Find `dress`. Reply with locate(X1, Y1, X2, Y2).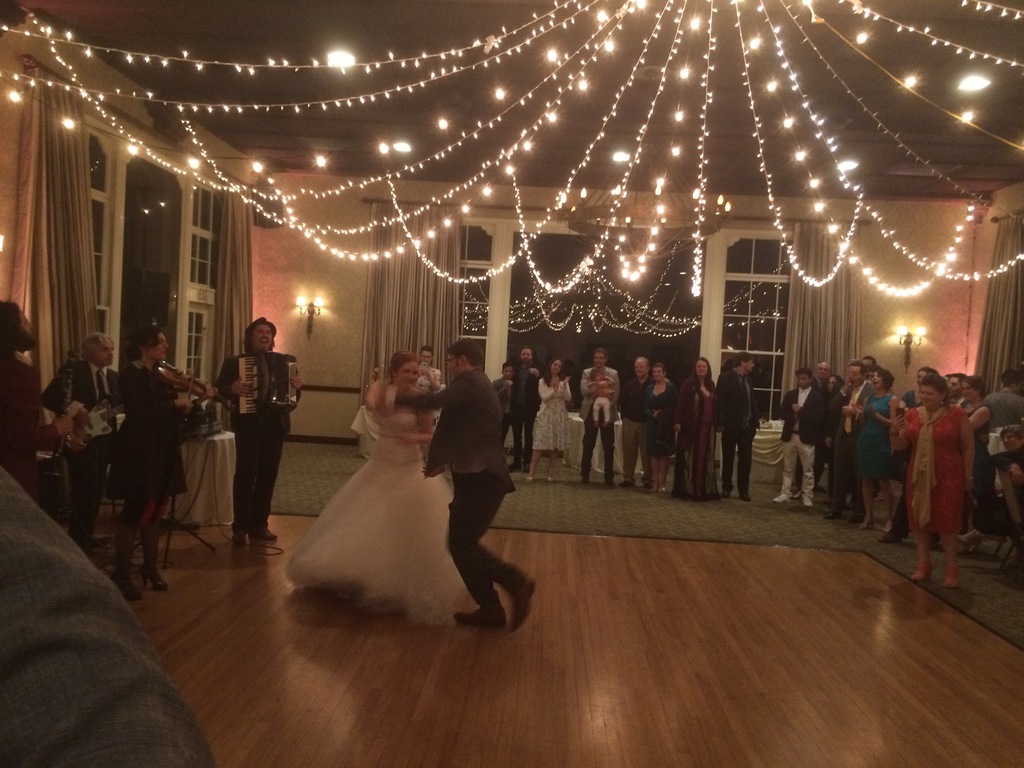
locate(530, 392, 571, 451).
